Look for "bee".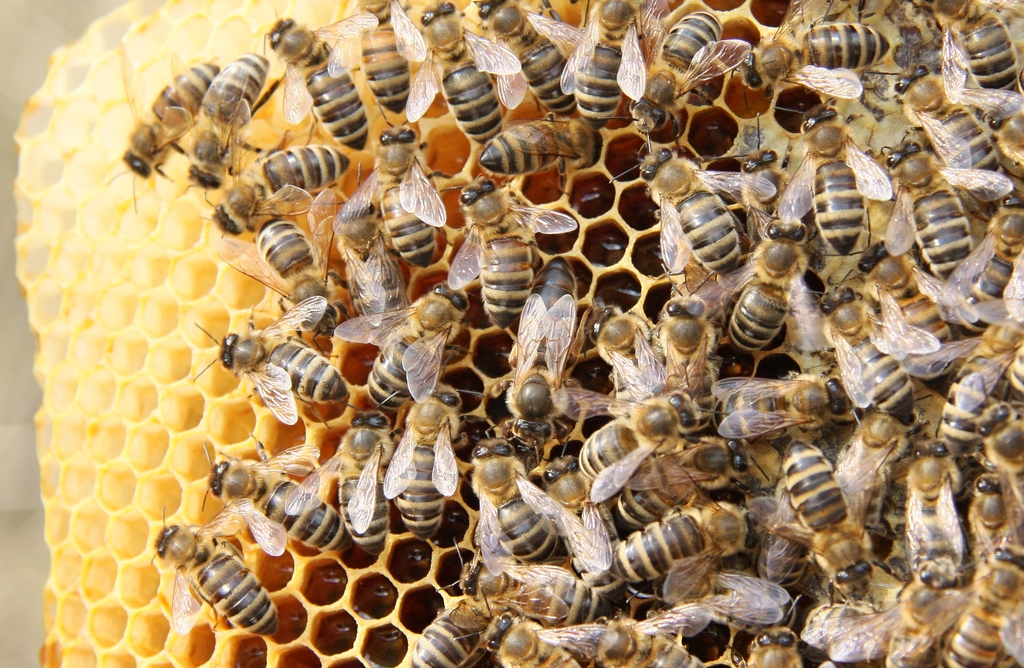
Found: 503 250 582 438.
